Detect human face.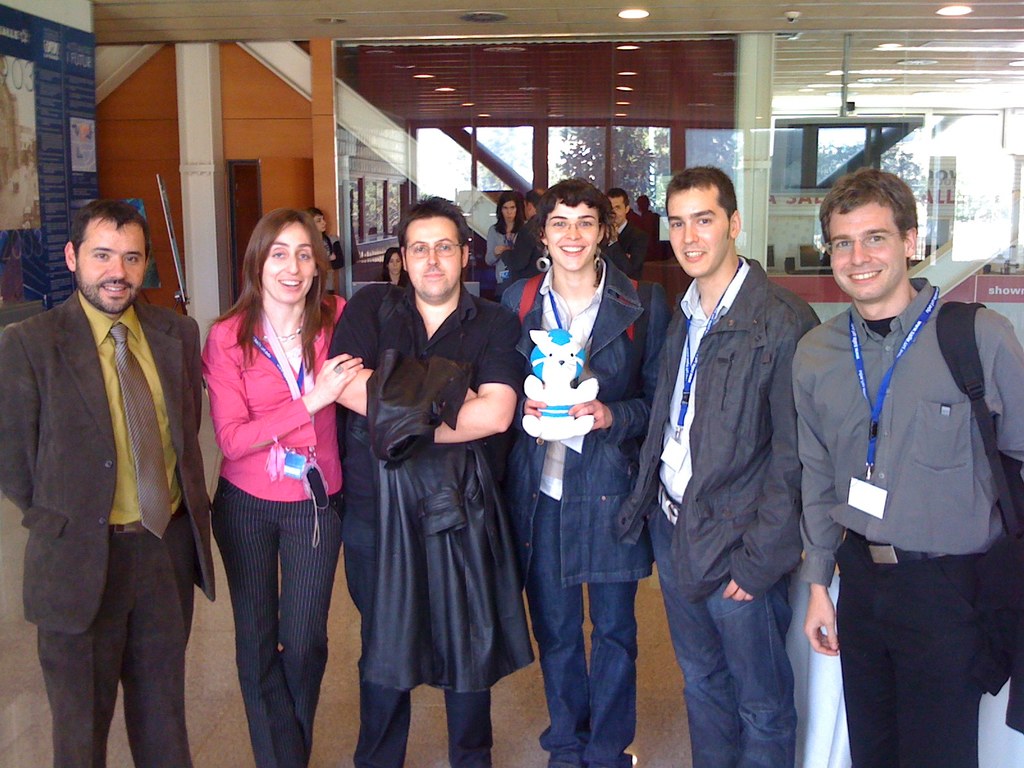
Detected at box(500, 199, 519, 223).
